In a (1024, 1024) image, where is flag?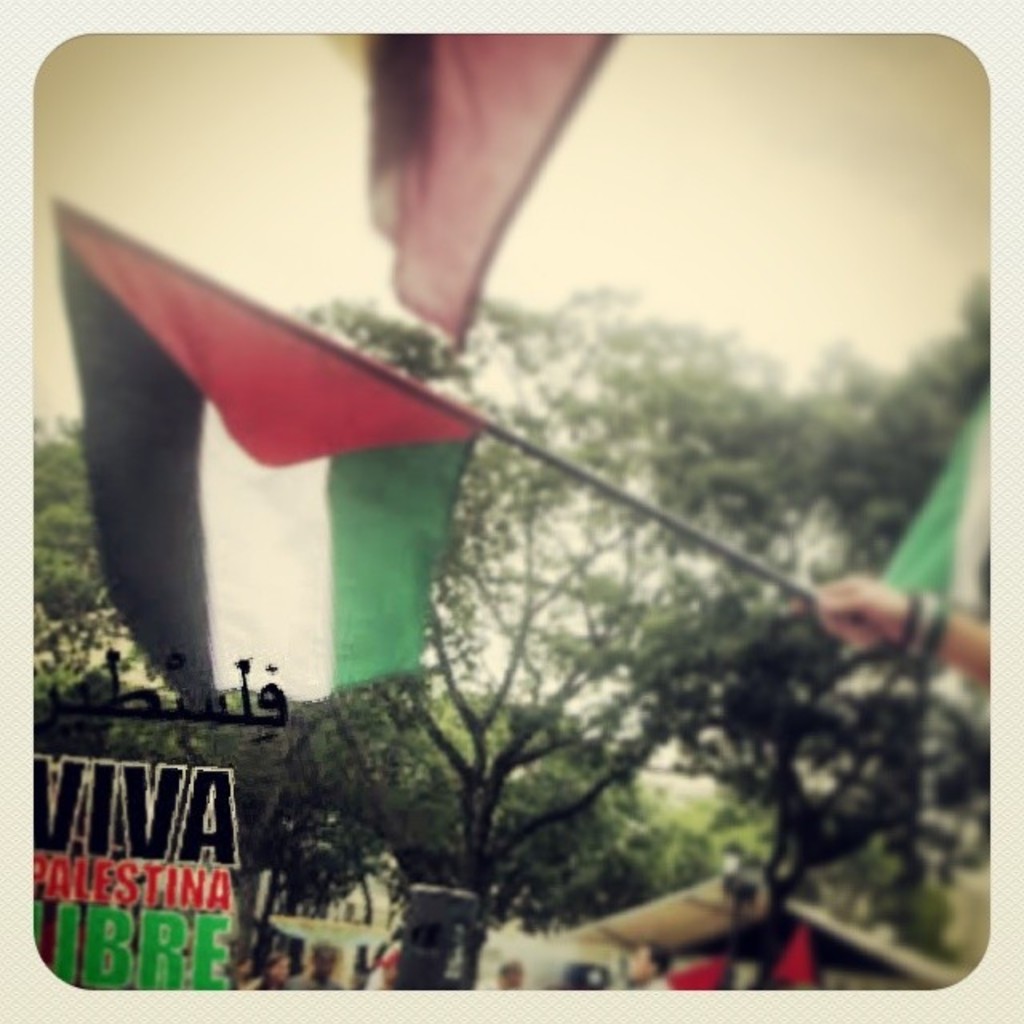
Rect(770, 917, 824, 994).
